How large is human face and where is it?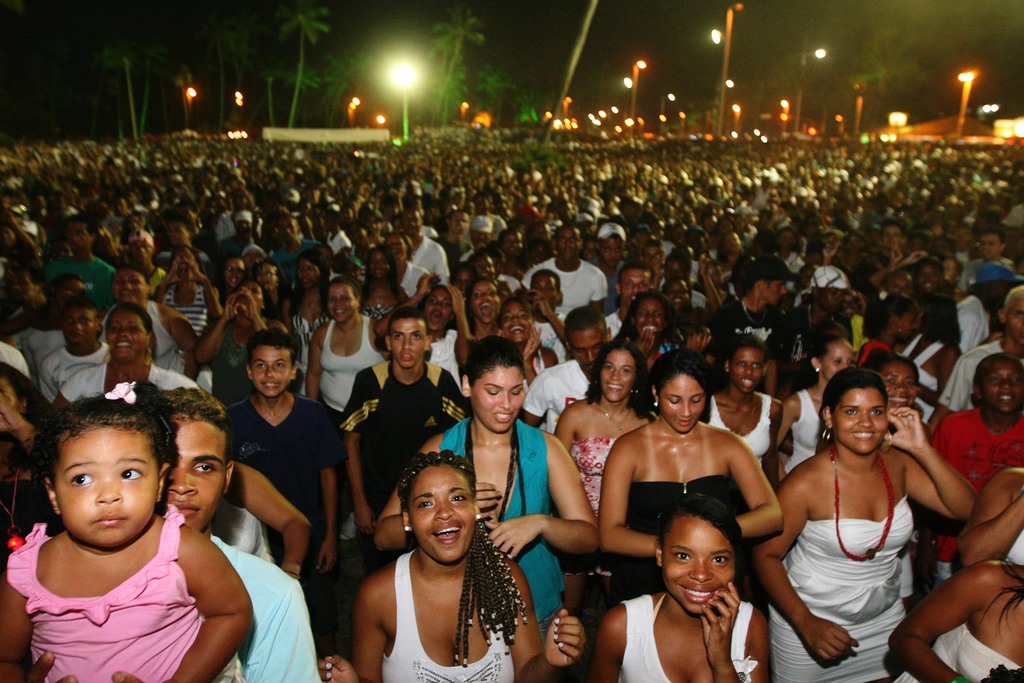
Bounding box: detection(980, 238, 1002, 256).
